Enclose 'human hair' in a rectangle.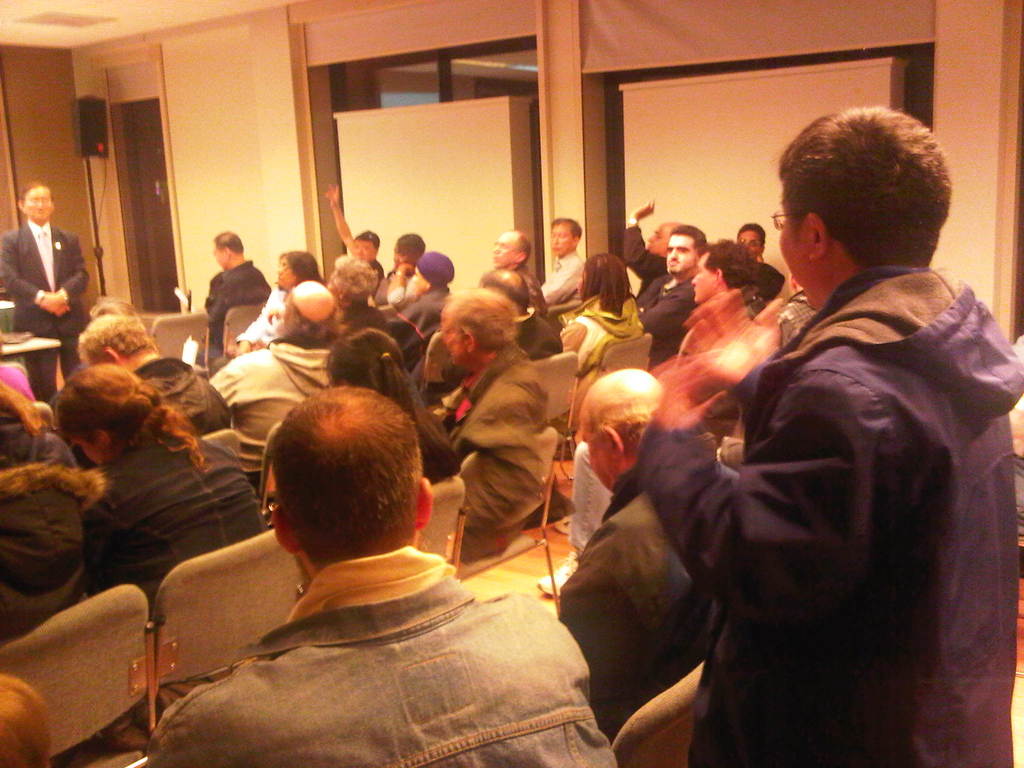
bbox(549, 216, 584, 243).
